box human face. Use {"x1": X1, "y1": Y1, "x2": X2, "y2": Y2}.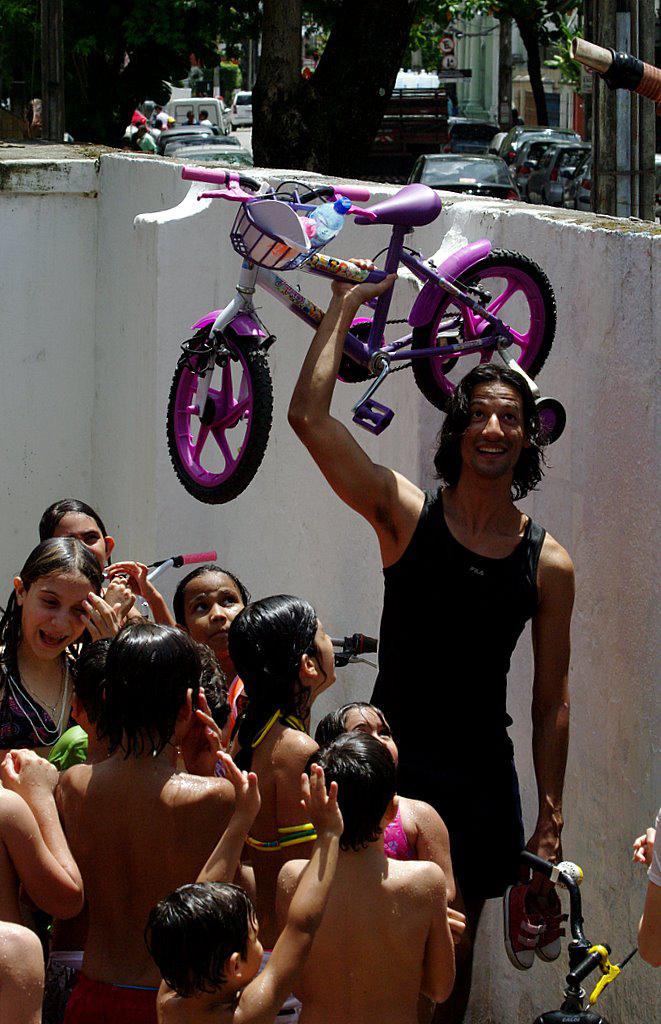
{"x1": 462, "y1": 381, "x2": 522, "y2": 475}.
